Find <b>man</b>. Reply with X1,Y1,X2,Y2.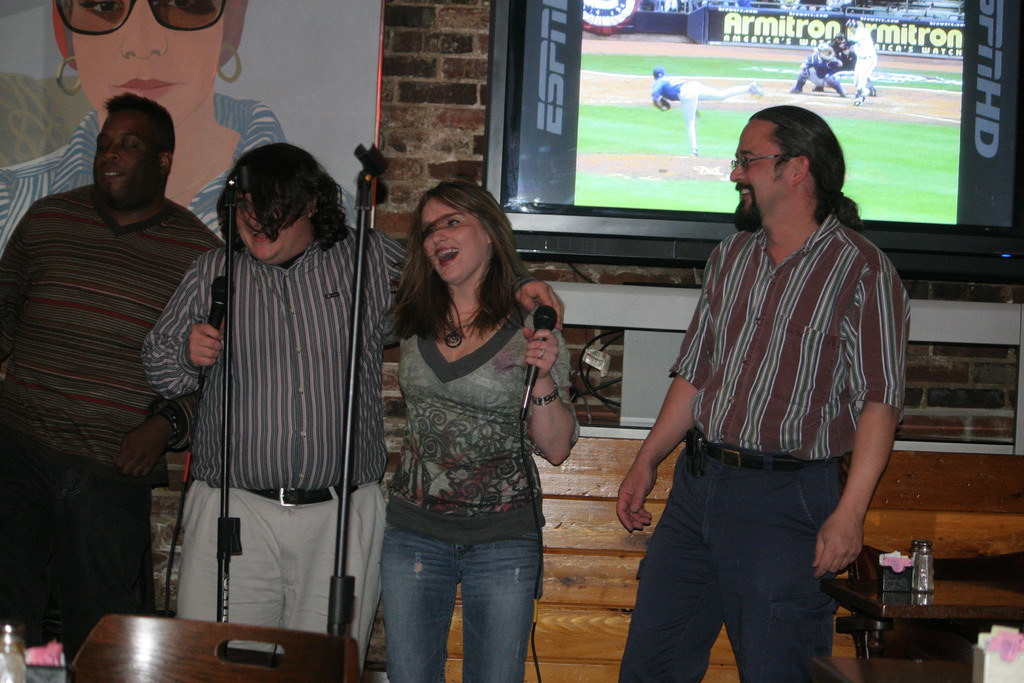
791,40,845,90.
